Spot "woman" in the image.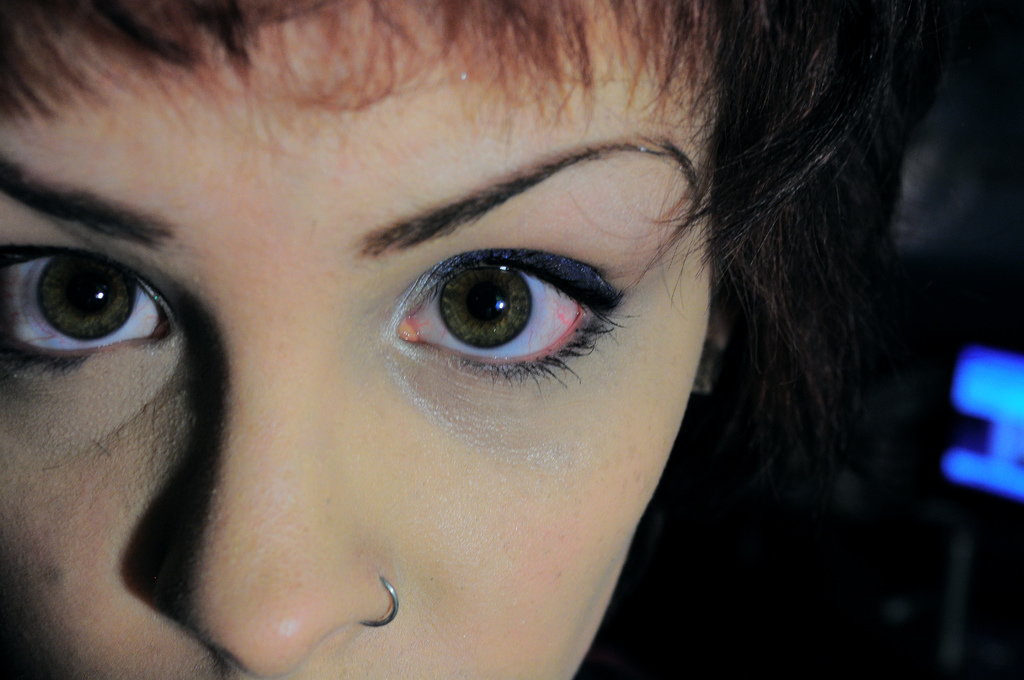
"woman" found at [left=0, top=17, right=918, bottom=667].
